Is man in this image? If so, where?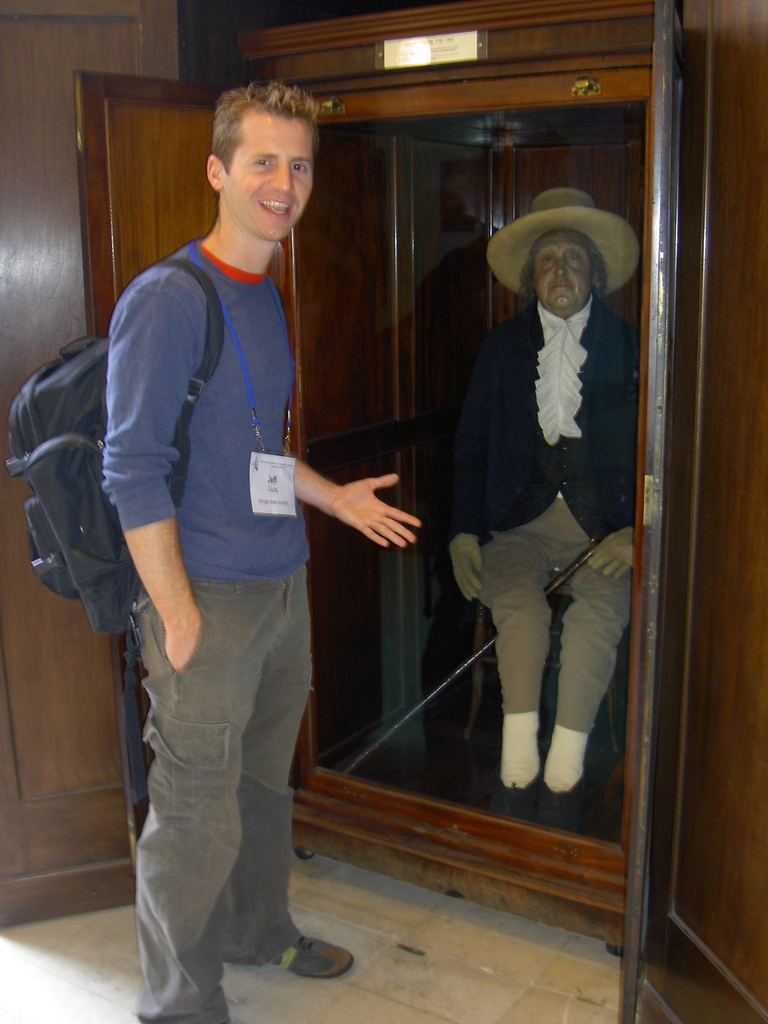
Yes, at (102,77,417,1023).
